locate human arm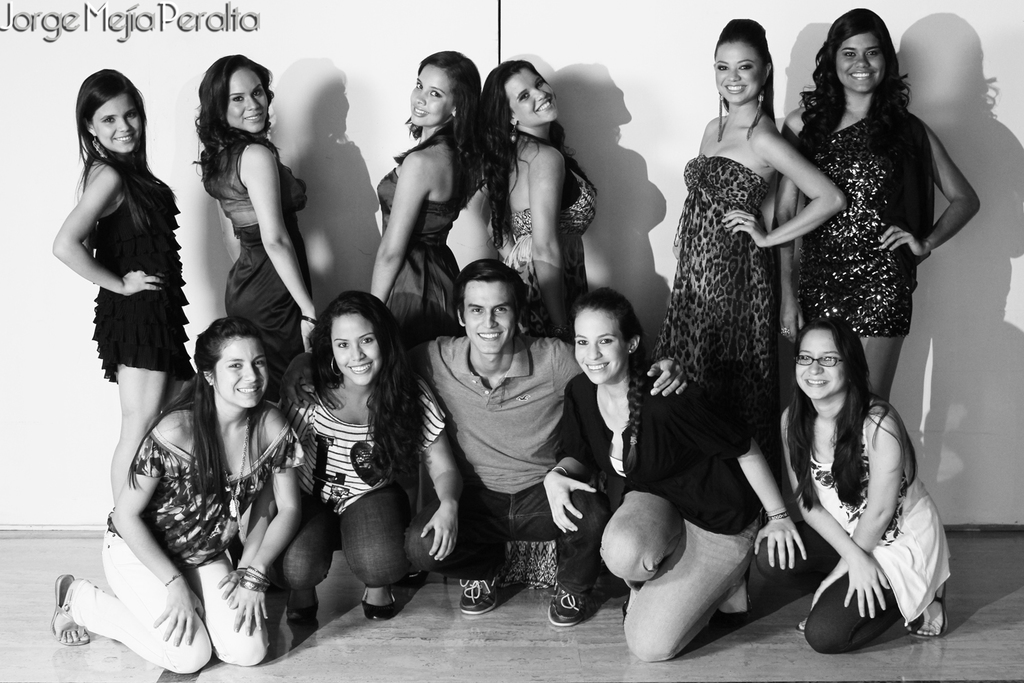
278/339/436/409
